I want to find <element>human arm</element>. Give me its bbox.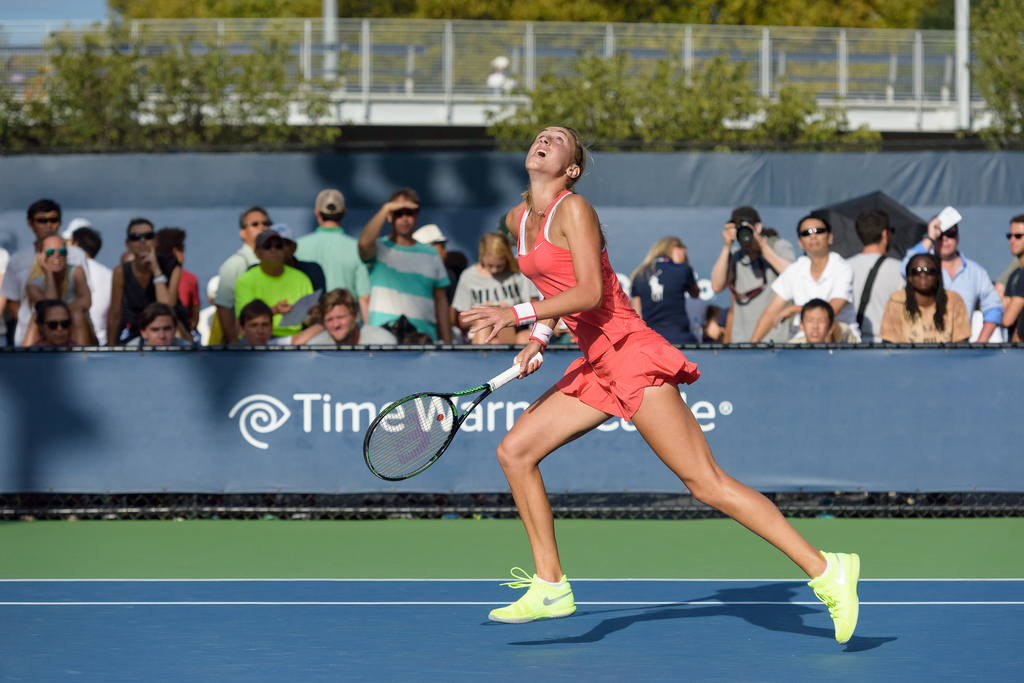
(310, 301, 319, 320).
